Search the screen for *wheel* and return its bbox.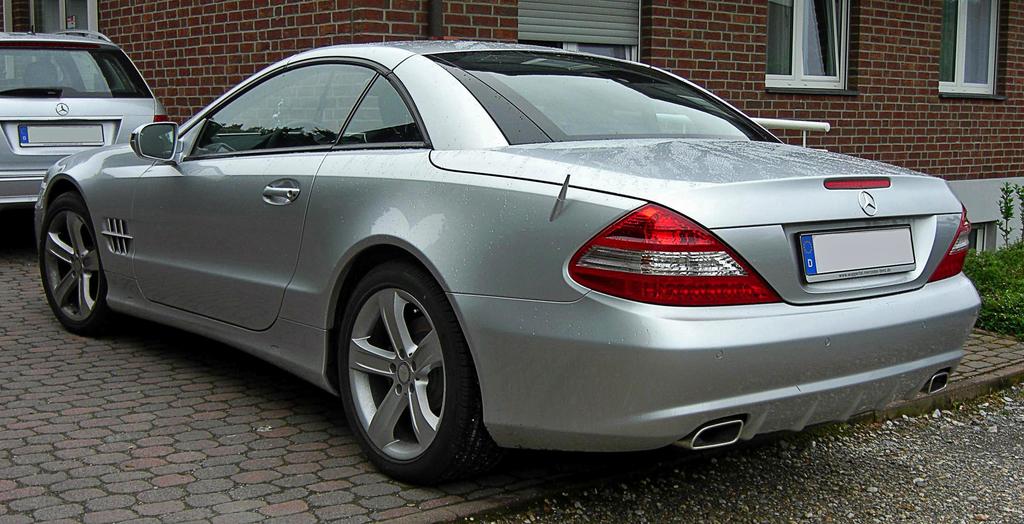
Found: (left=40, top=194, right=119, bottom=333).
